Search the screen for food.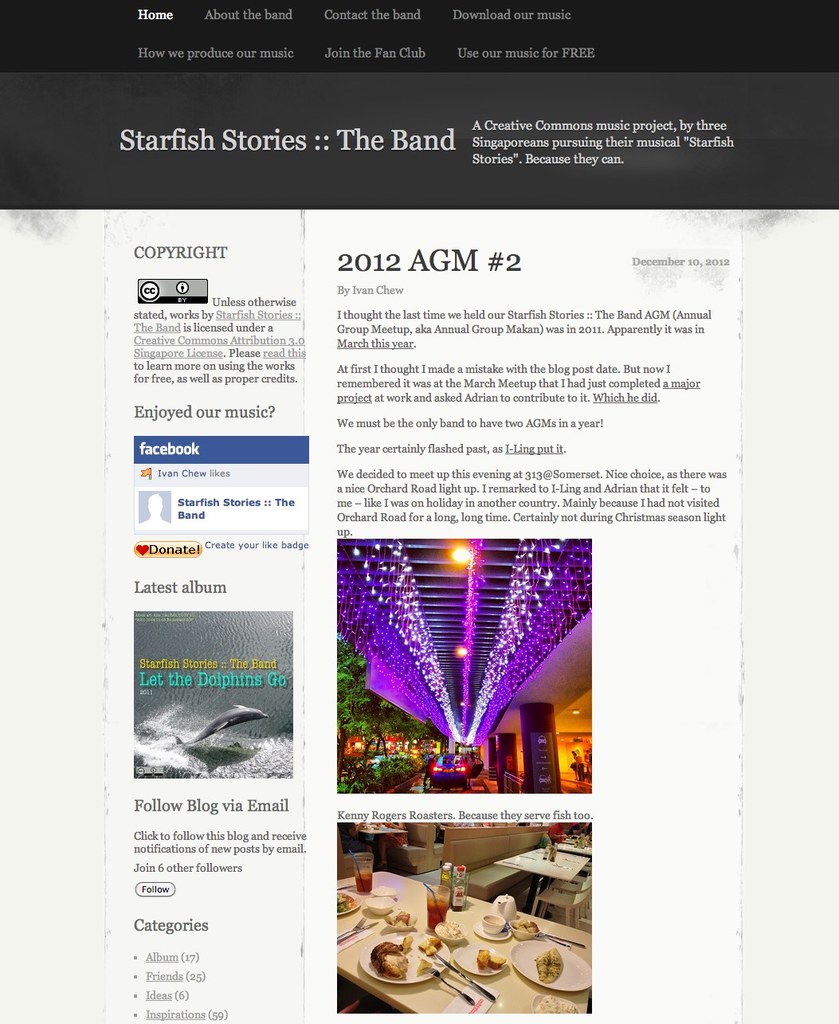
Found at detection(535, 944, 570, 983).
